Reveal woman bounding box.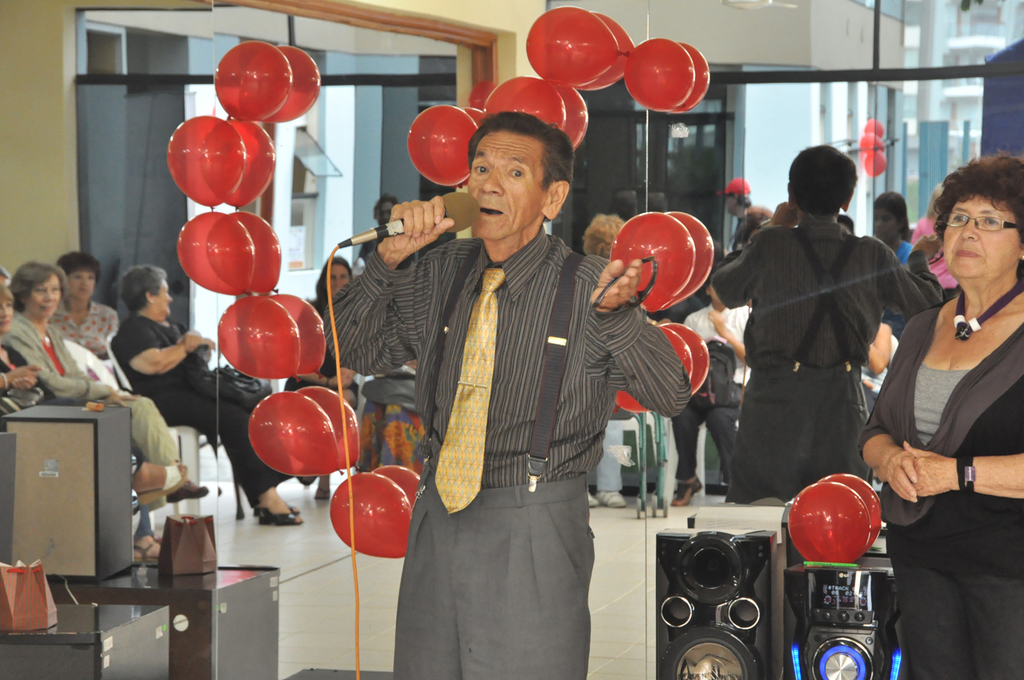
Revealed: bbox=(39, 254, 126, 344).
